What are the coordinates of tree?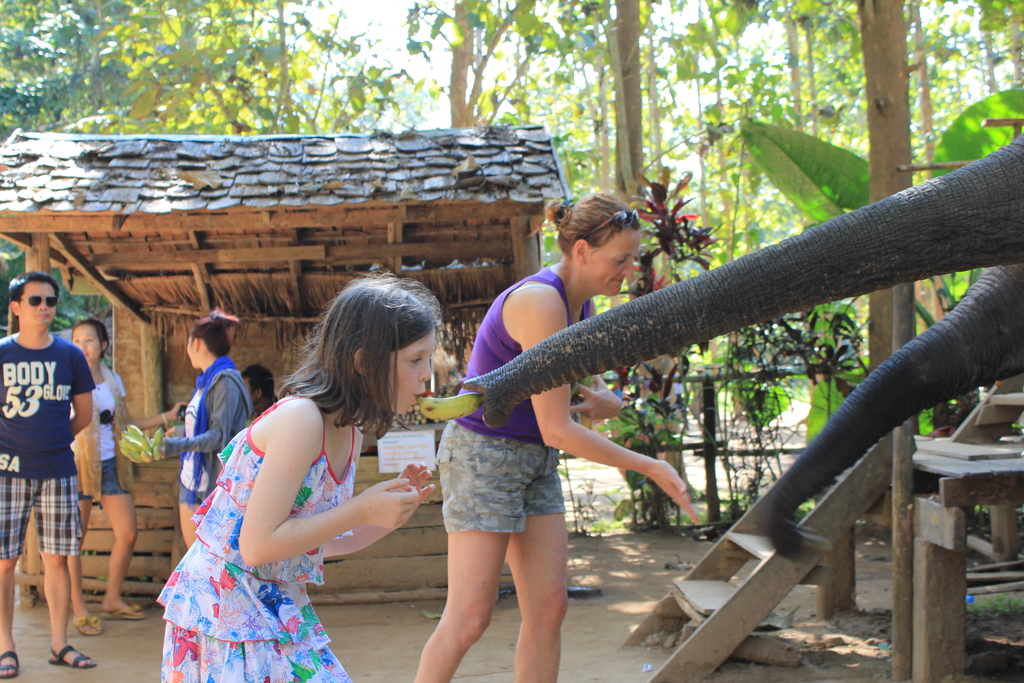
Rect(781, 0, 941, 382).
